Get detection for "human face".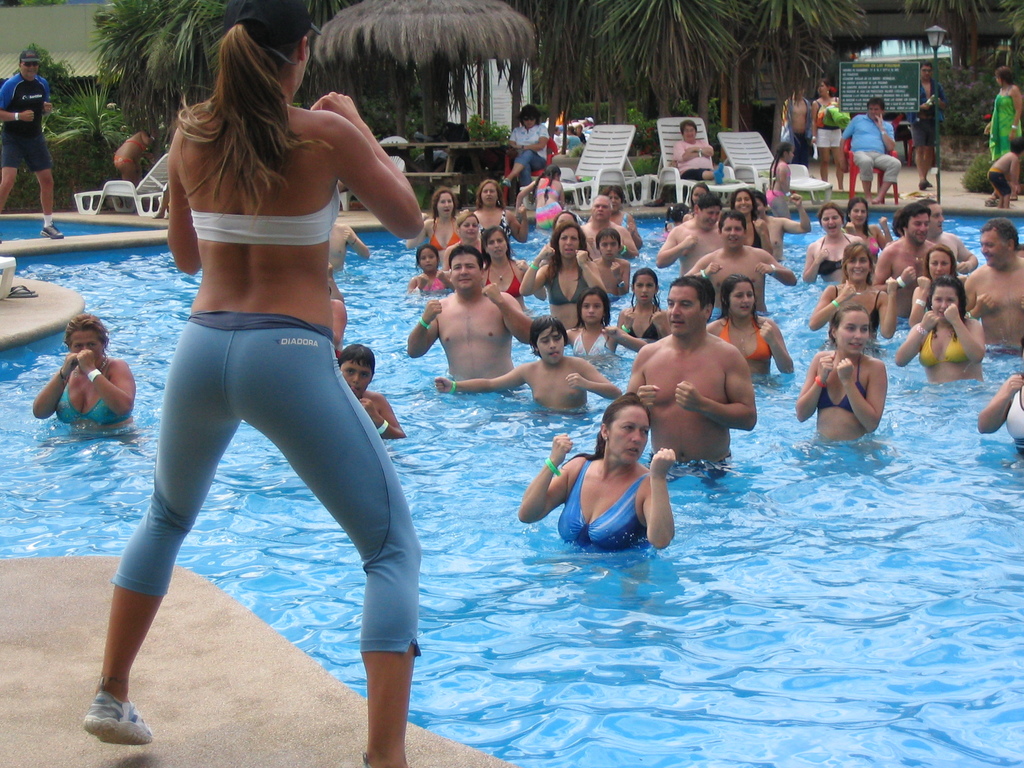
Detection: (x1=929, y1=285, x2=959, y2=323).
